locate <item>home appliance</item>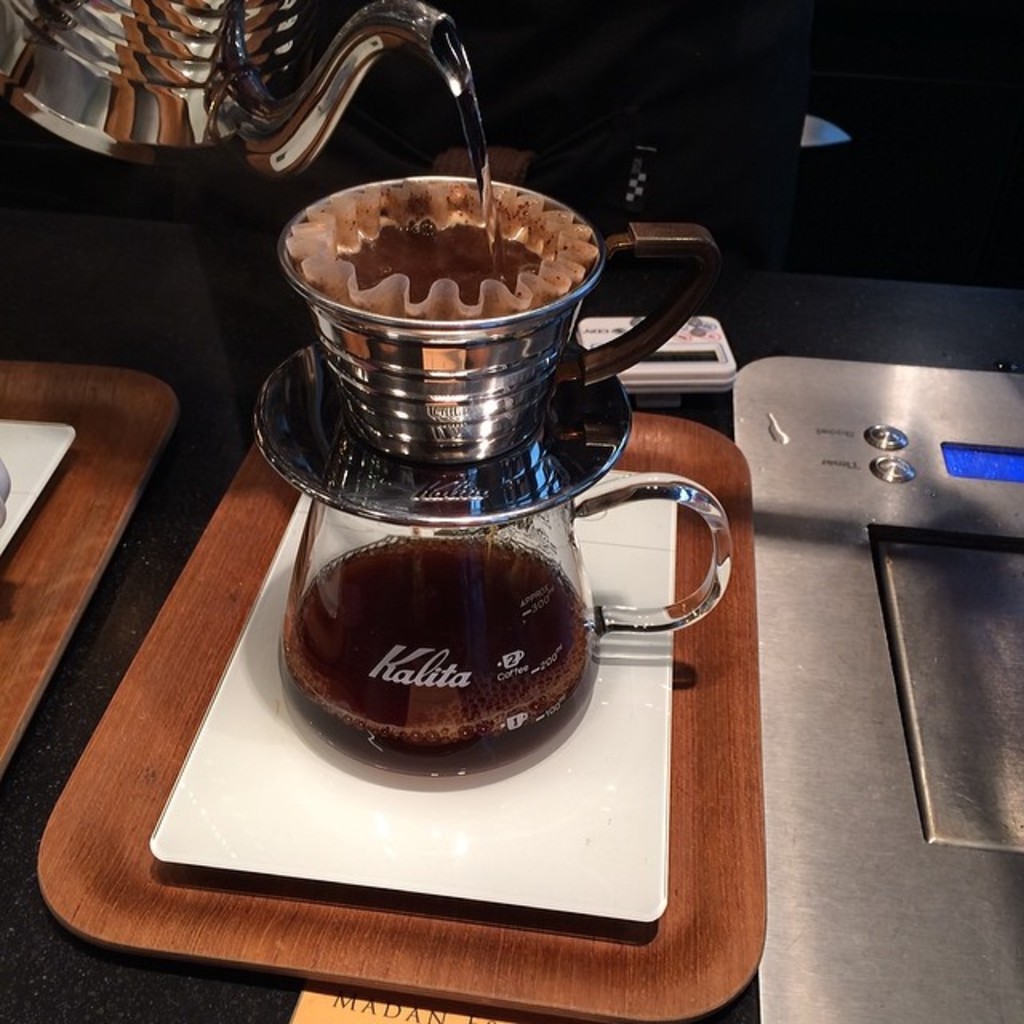
{"left": 214, "top": 230, "right": 718, "bottom": 854}
